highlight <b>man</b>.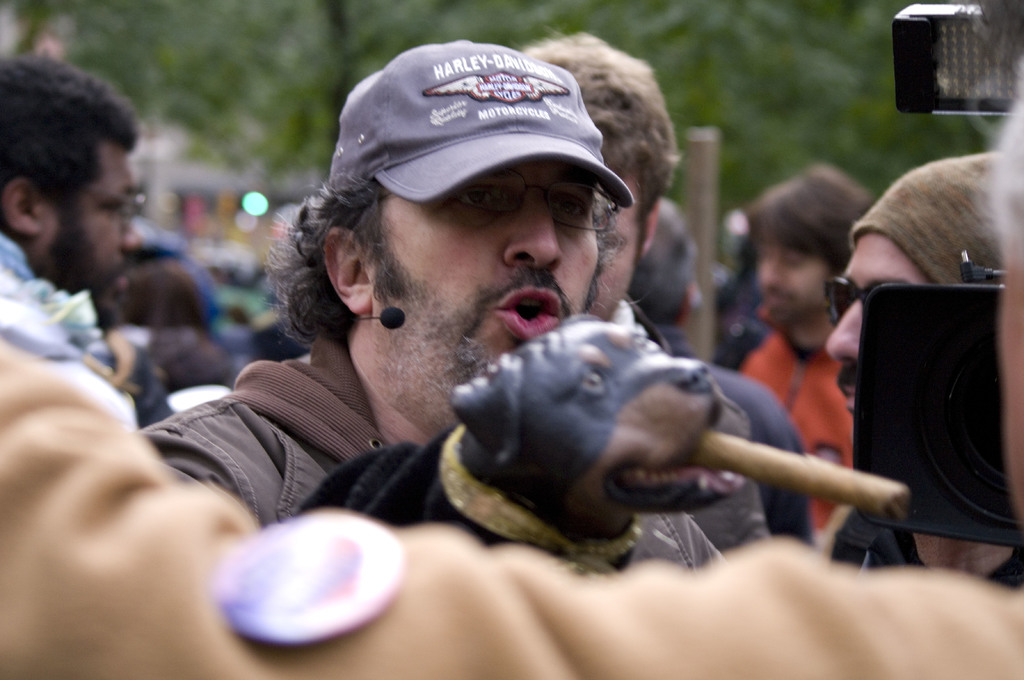
Highlighted region: x1=0, y1=42, x2=157, y2=443.
